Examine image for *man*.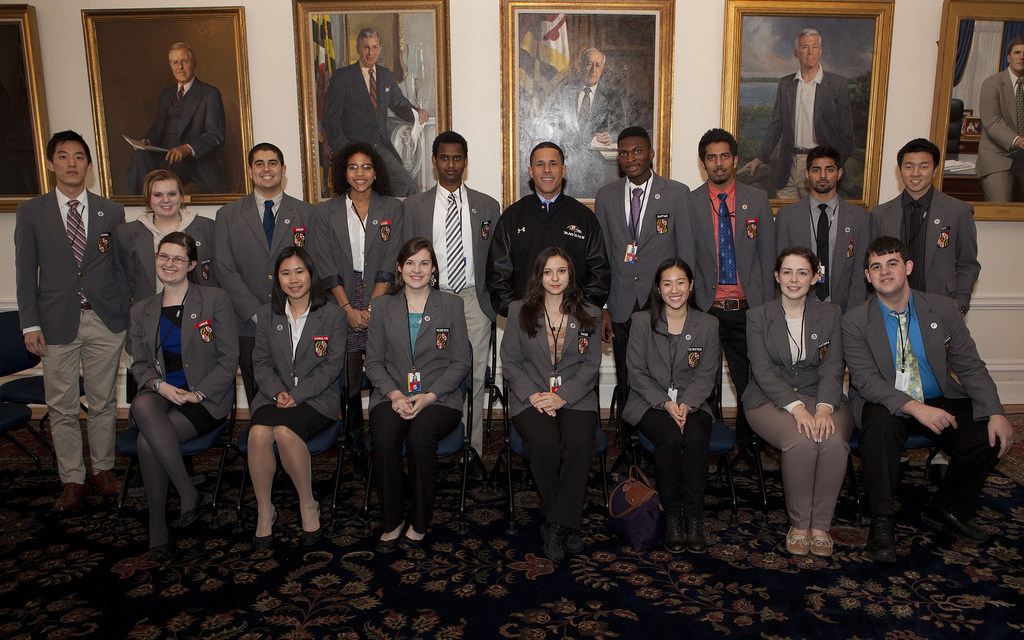
Examination result: bbox(212, 141, 320, 418).
